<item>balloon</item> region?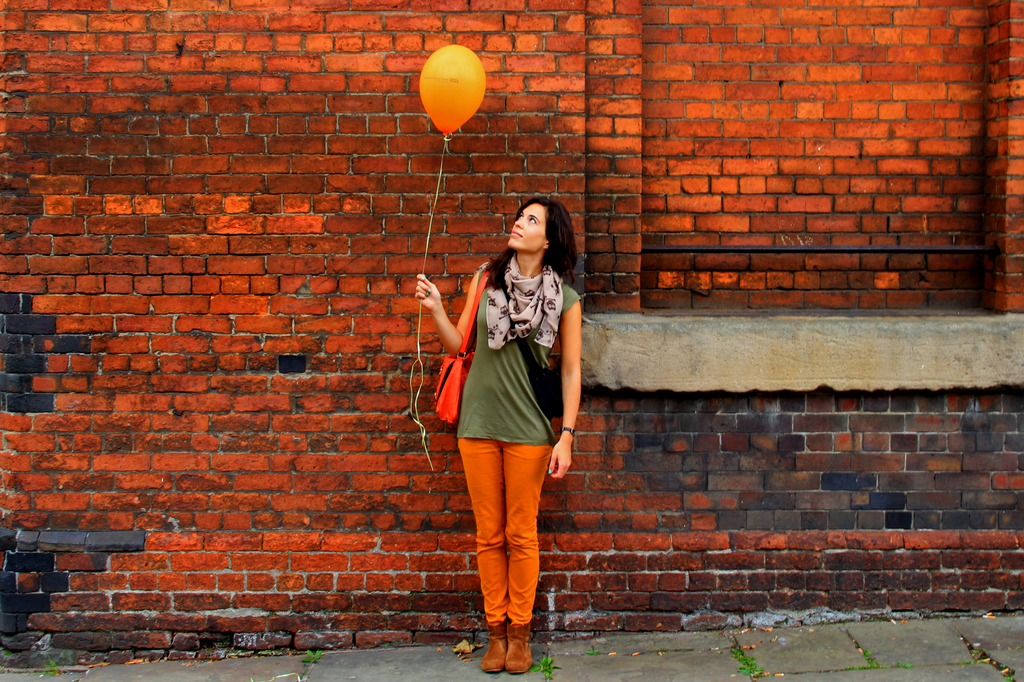
<bbox>421, 48, 486, 133</bbox>
